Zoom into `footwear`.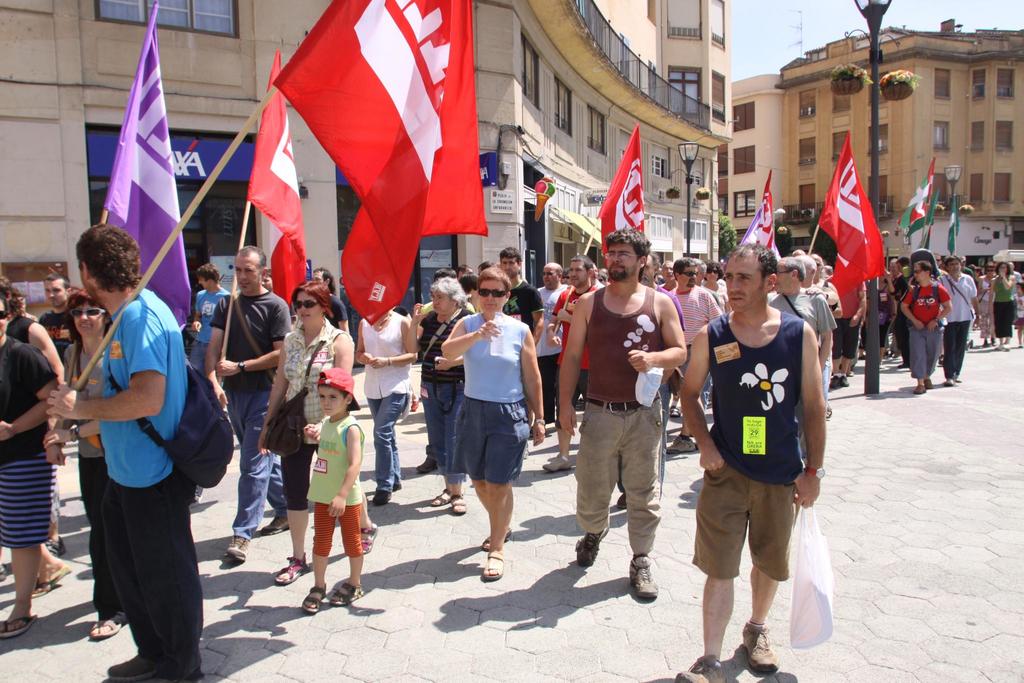
Zoom target: left=829, top=374, right=849, bottom=393.
